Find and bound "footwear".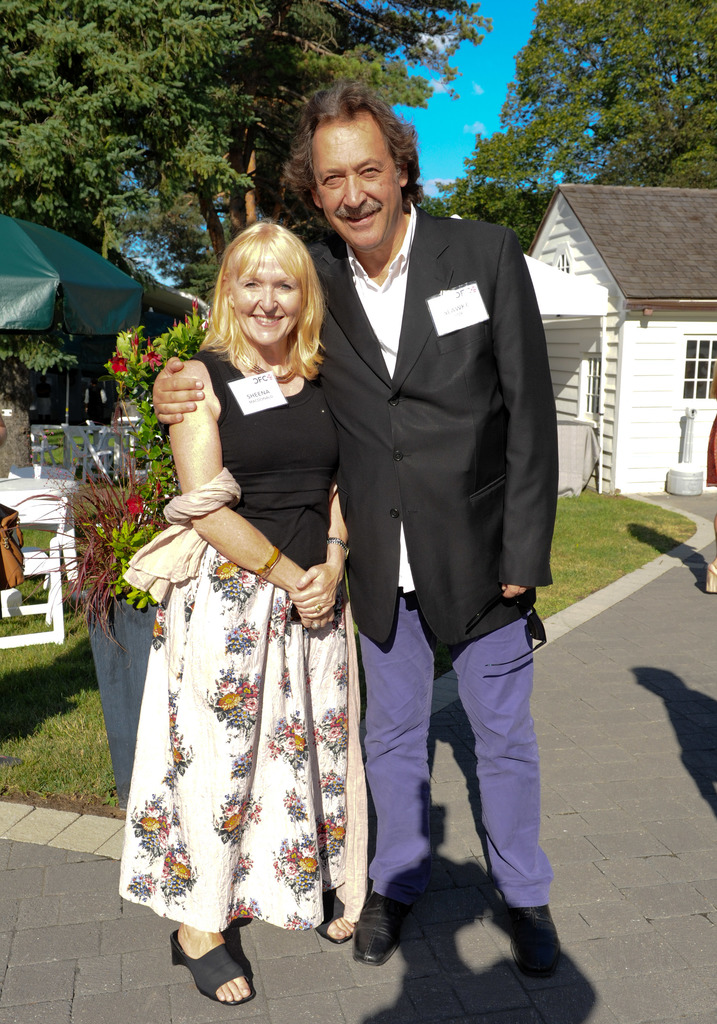
Bound: 499,904,565,977.
